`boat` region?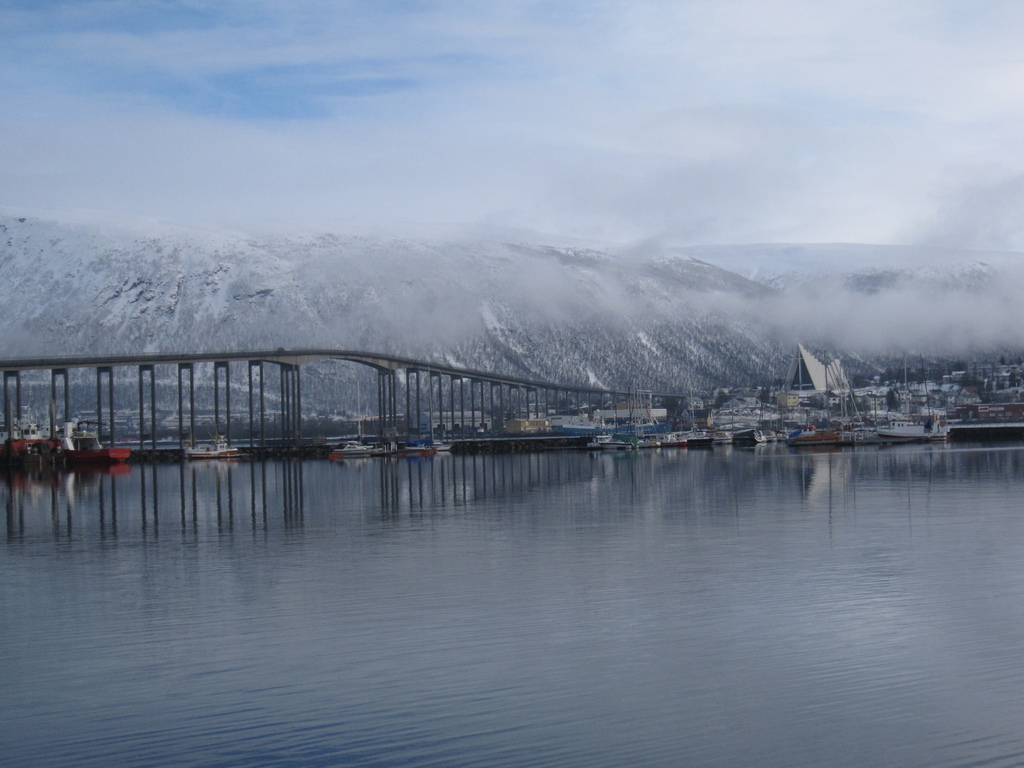
639:385:660:446
